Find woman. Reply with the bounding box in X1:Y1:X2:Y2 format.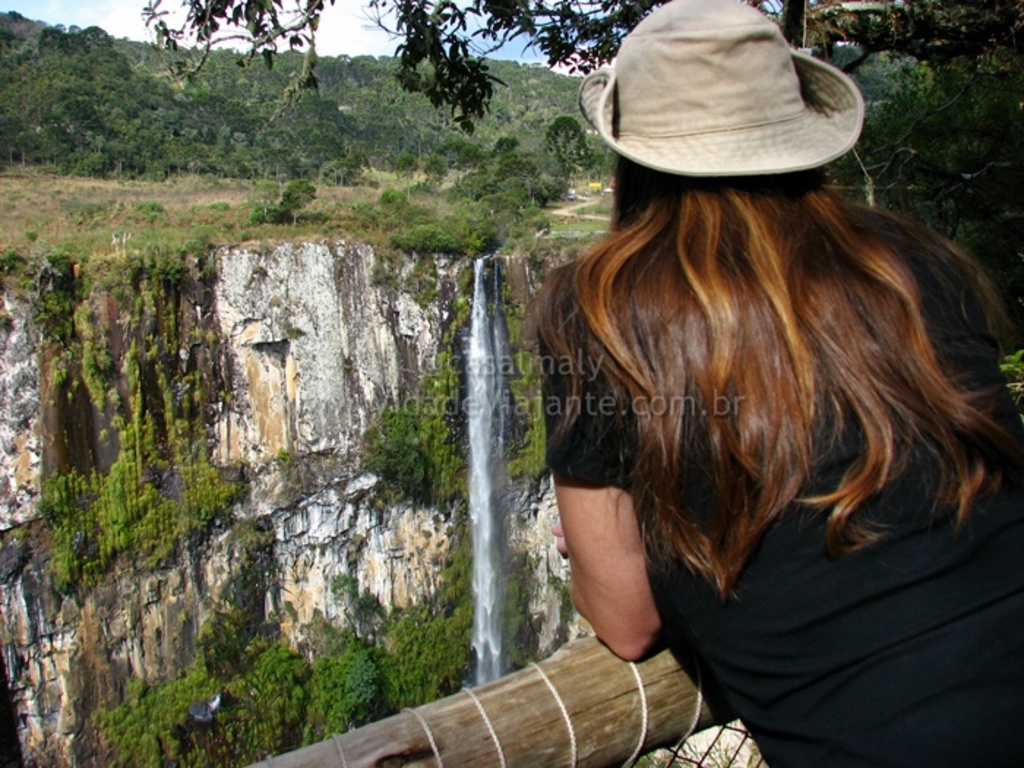
546:0:1023:767.
